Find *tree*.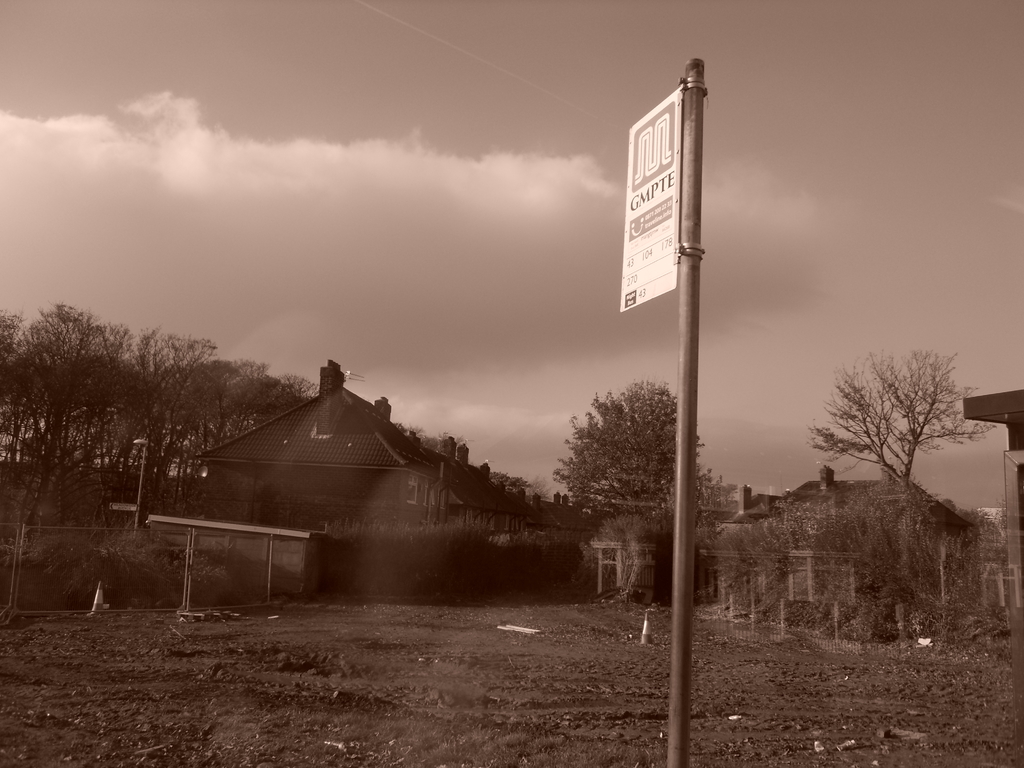
x1=801, y1=335, x2=995, y2=506.
